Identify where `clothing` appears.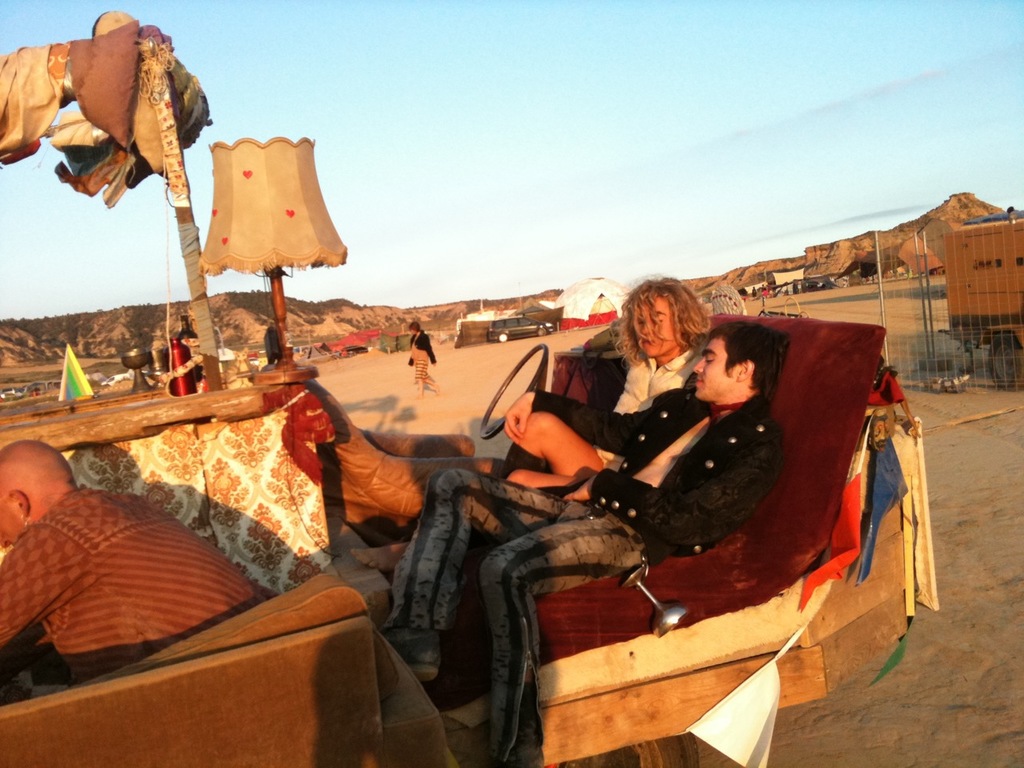
Appears at left=410, top=334, right=442, bottom=377.
